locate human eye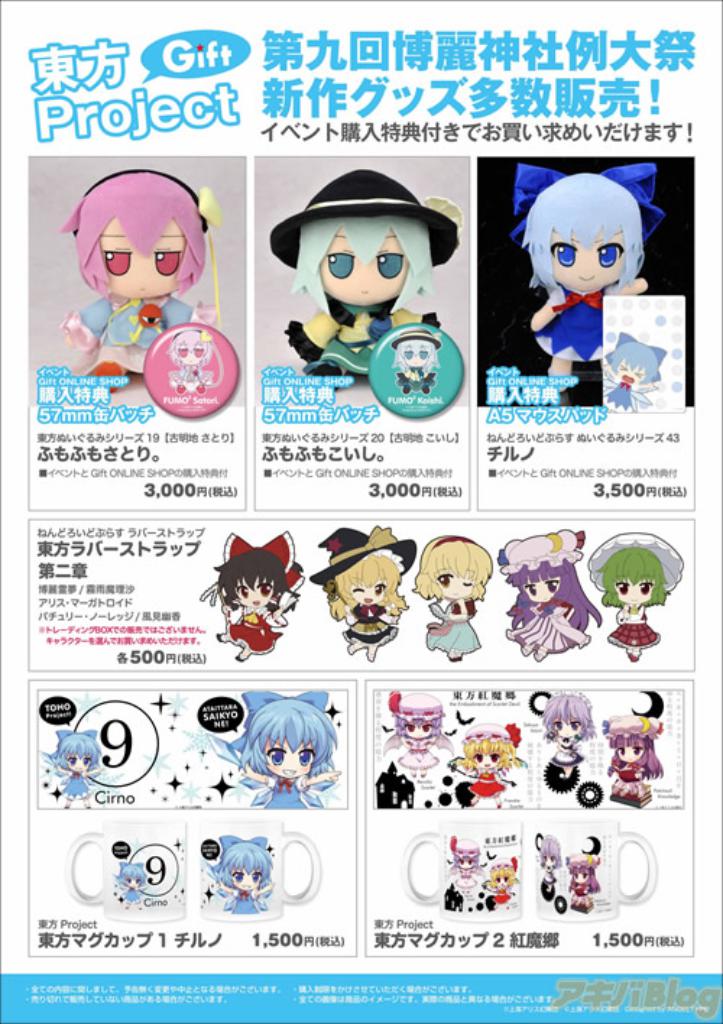
(437, 573, 451, 587)
